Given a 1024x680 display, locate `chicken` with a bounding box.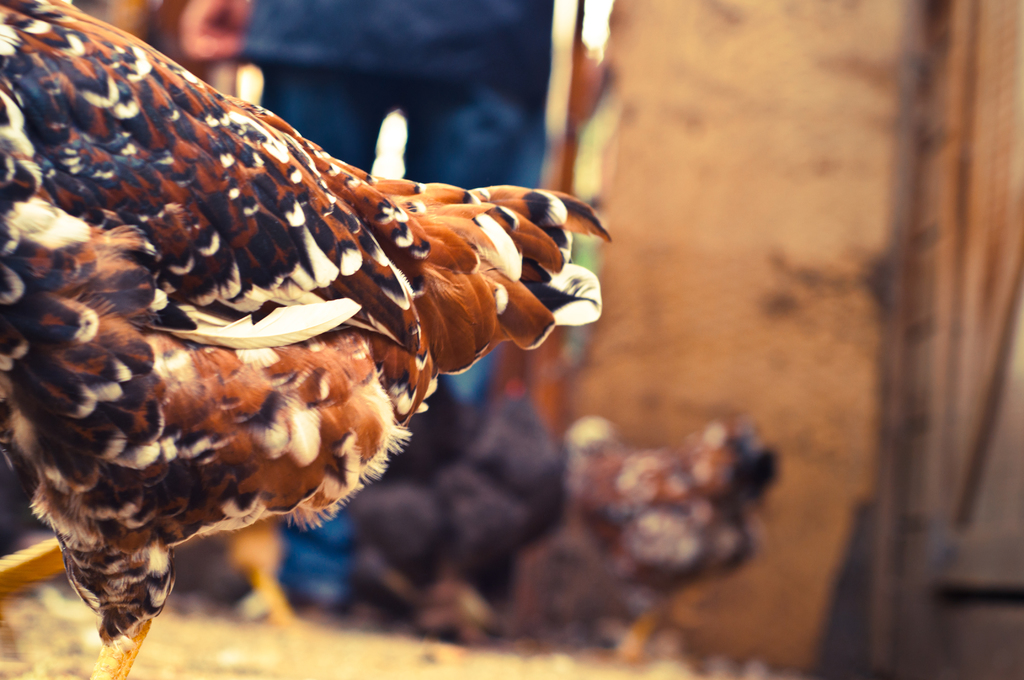
Located: BBox(559, 407, 796, 670).
